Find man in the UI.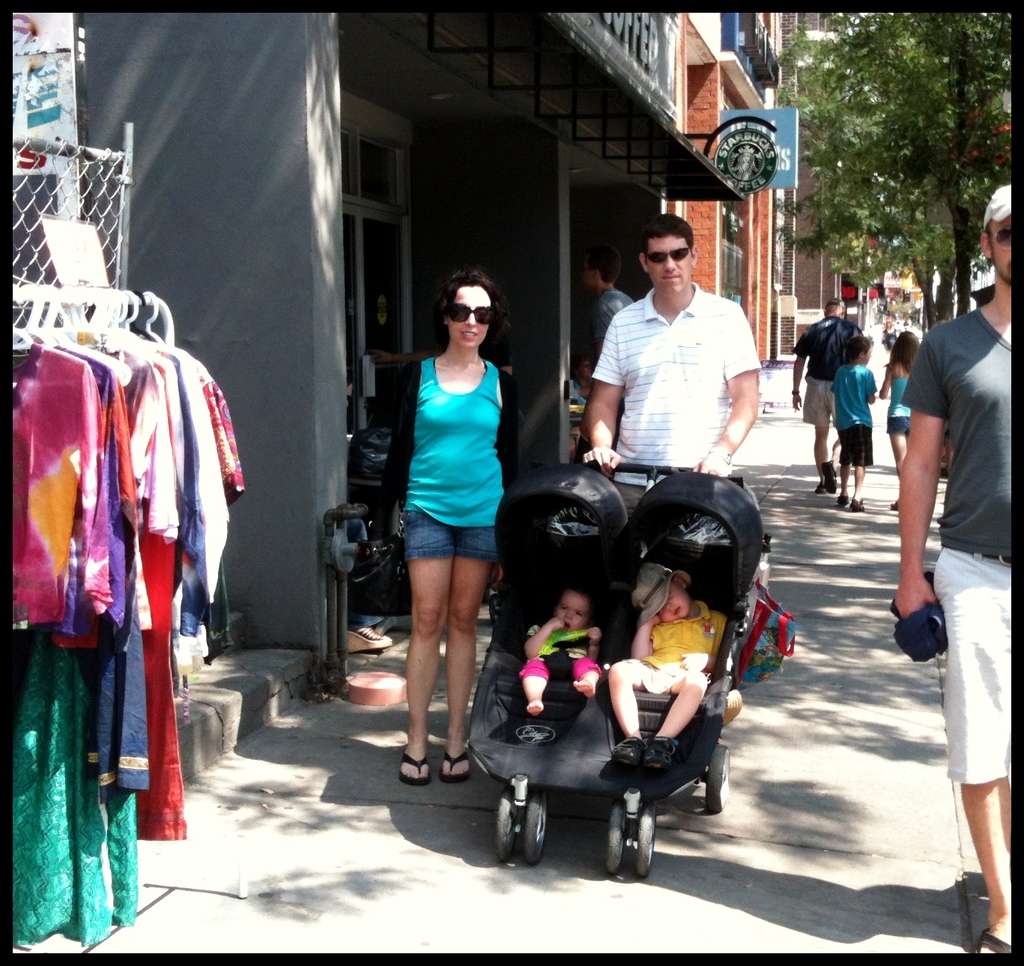
UI element at x1=579, y1=225, x2=772, y2=497.
